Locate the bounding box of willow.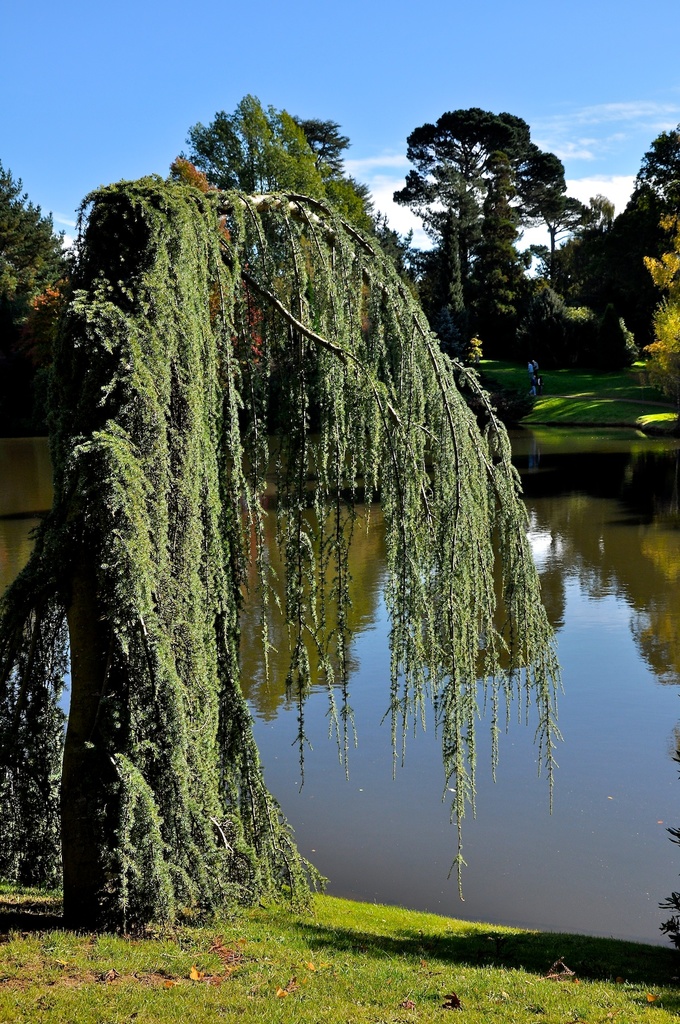
Bounding box: 232:80:372:236.
